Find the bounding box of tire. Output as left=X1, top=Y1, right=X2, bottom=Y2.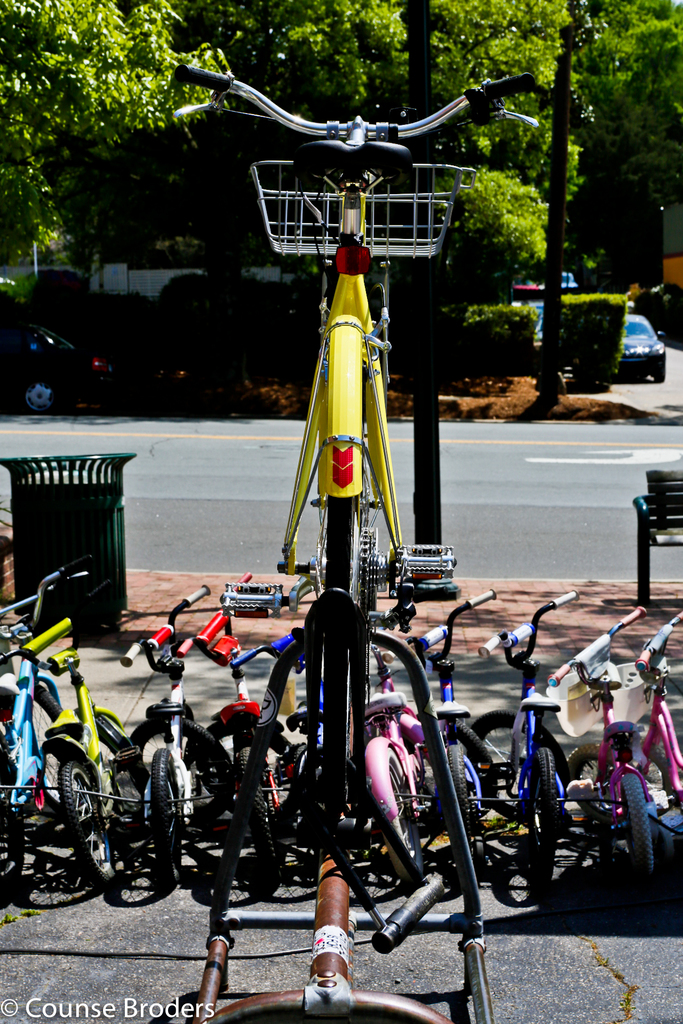
left=614, top=737, right=674, bottom=812.
